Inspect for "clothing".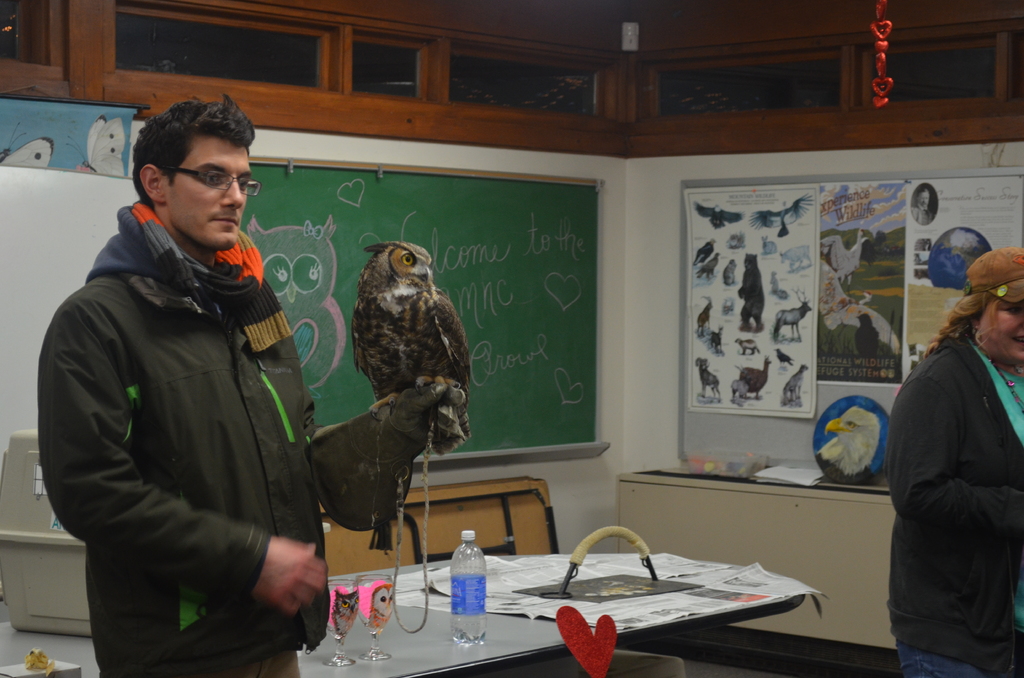
Inspection: <box>887,323,1023,677</box>.
